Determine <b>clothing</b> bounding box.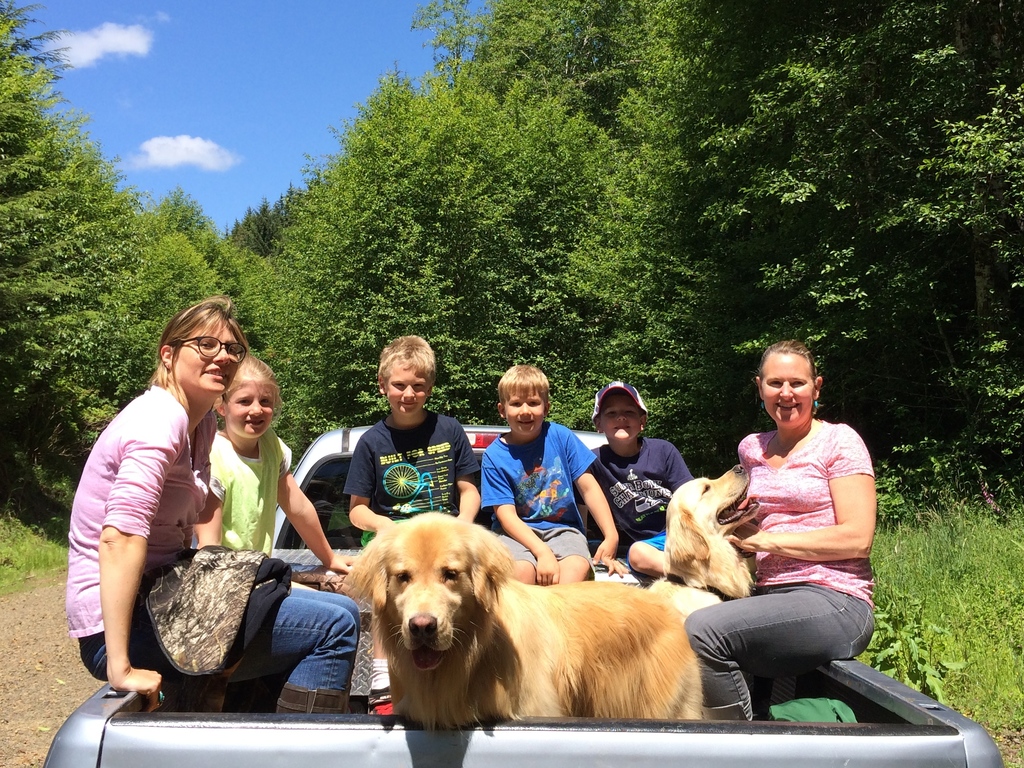
Determined: (x1=589, y1=432, x2=691, y2=550).
